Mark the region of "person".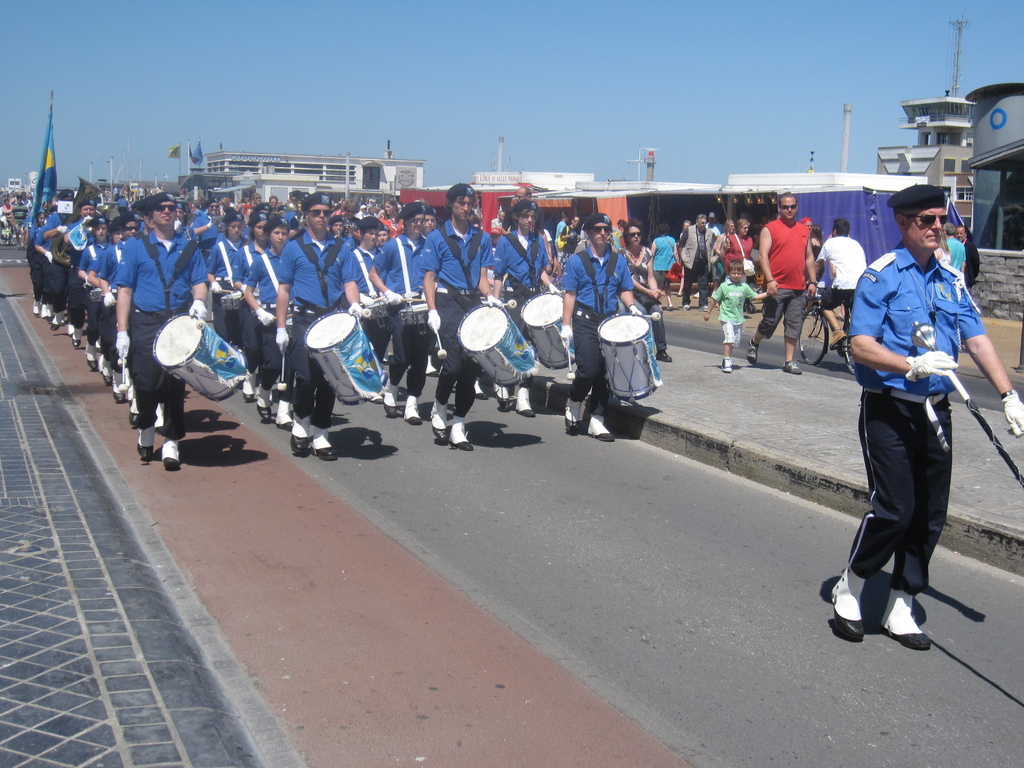
Region: (x1=641, y1=223, x2=682, y2=305).
